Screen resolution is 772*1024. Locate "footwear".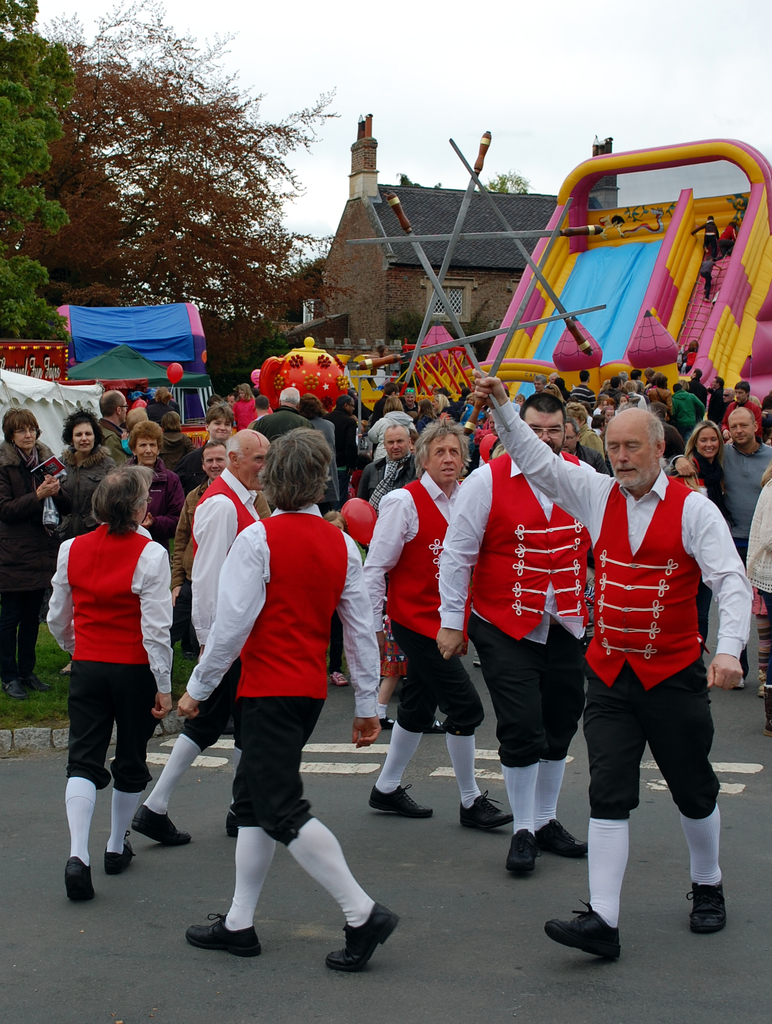
x1=103 y1=835 x2=138 y2=870.
